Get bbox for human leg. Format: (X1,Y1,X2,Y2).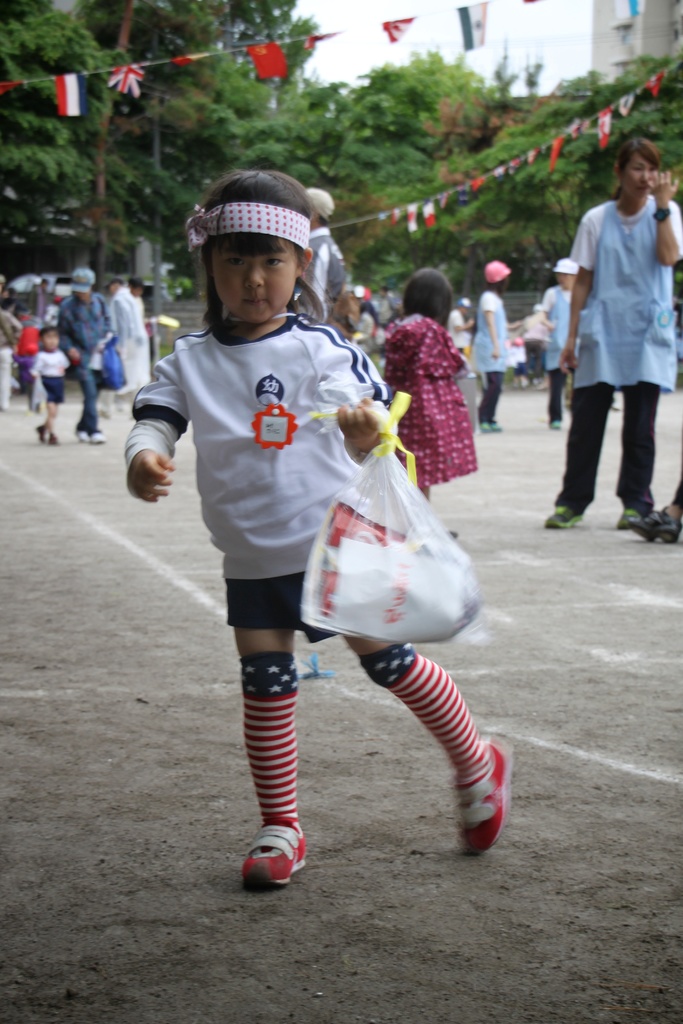
(616,374,666,528).
